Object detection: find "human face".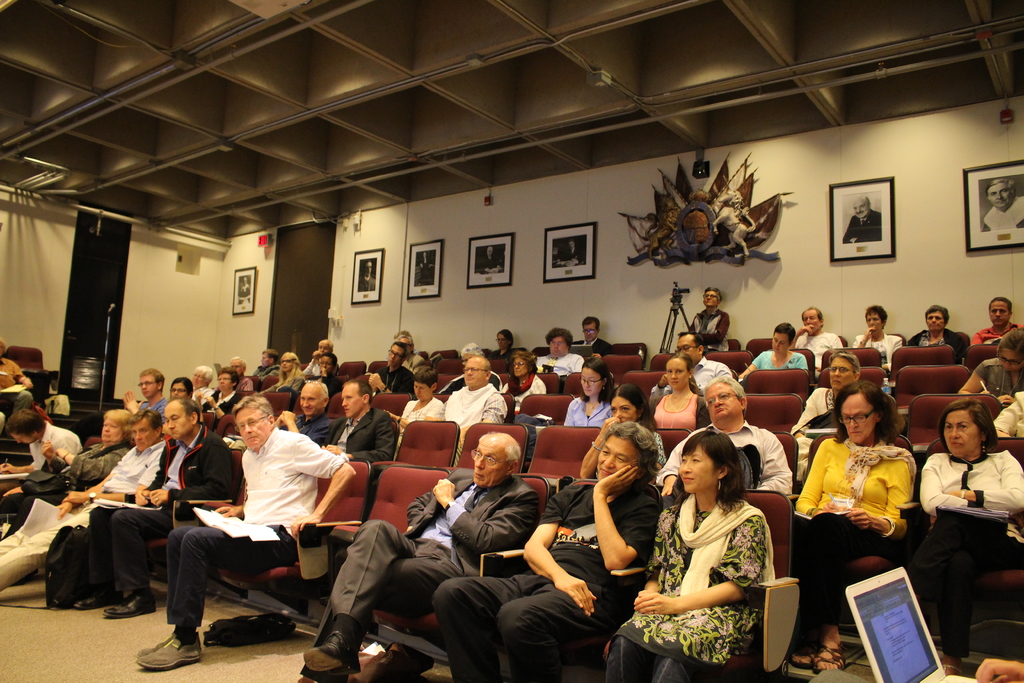
[left=420, top=249, right=428, bottom=259].
